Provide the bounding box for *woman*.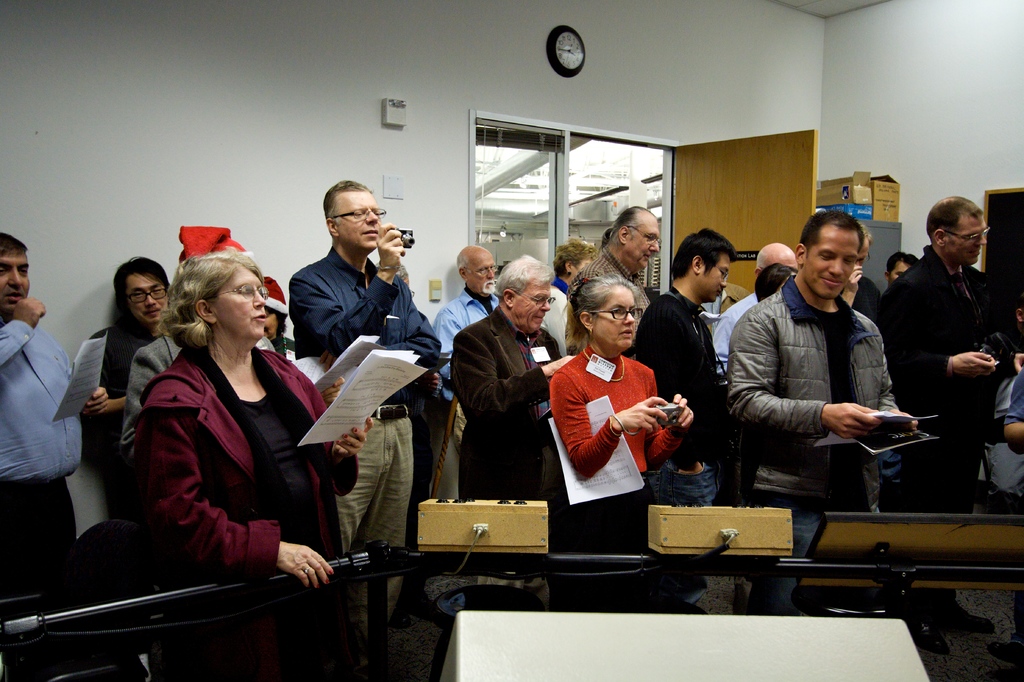
(x1=550, y1=268, x2=698, y2=553).
